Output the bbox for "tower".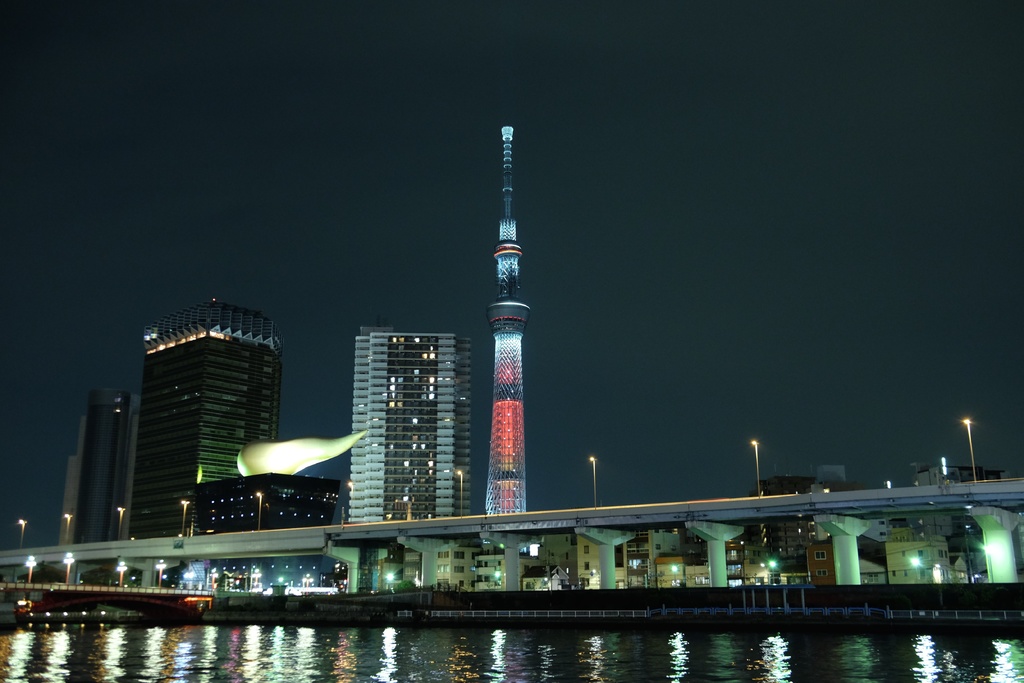
[x1=348, y1=330, x2=460, y2=527].
